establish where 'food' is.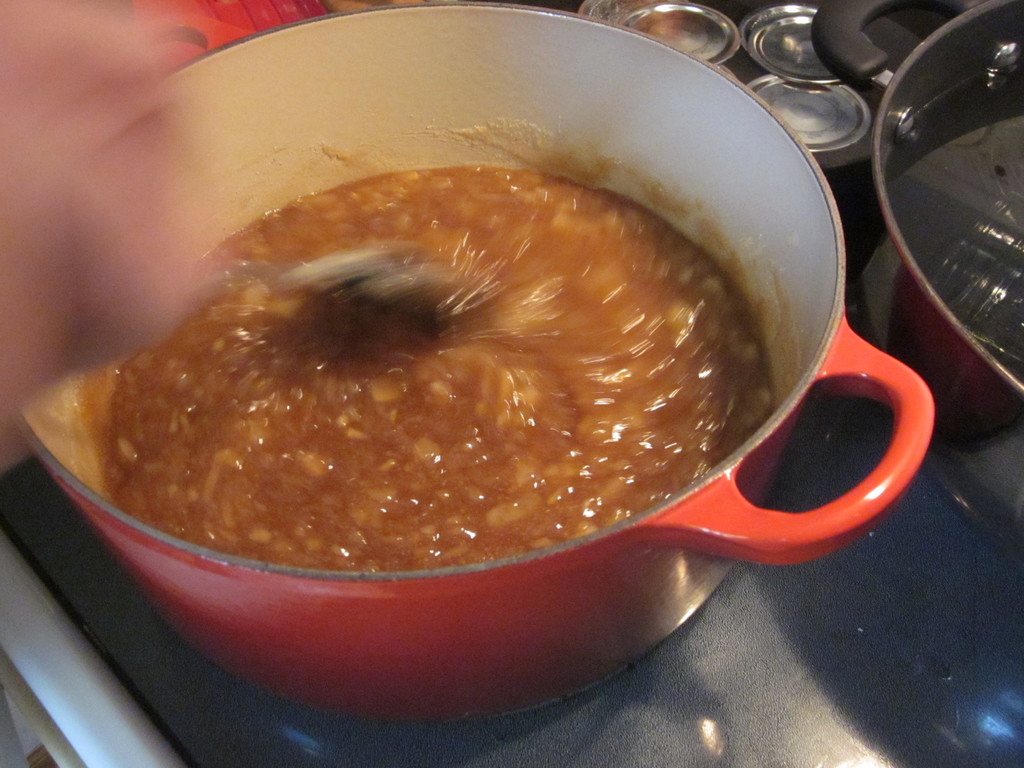
Established at (93,69,854,619).
